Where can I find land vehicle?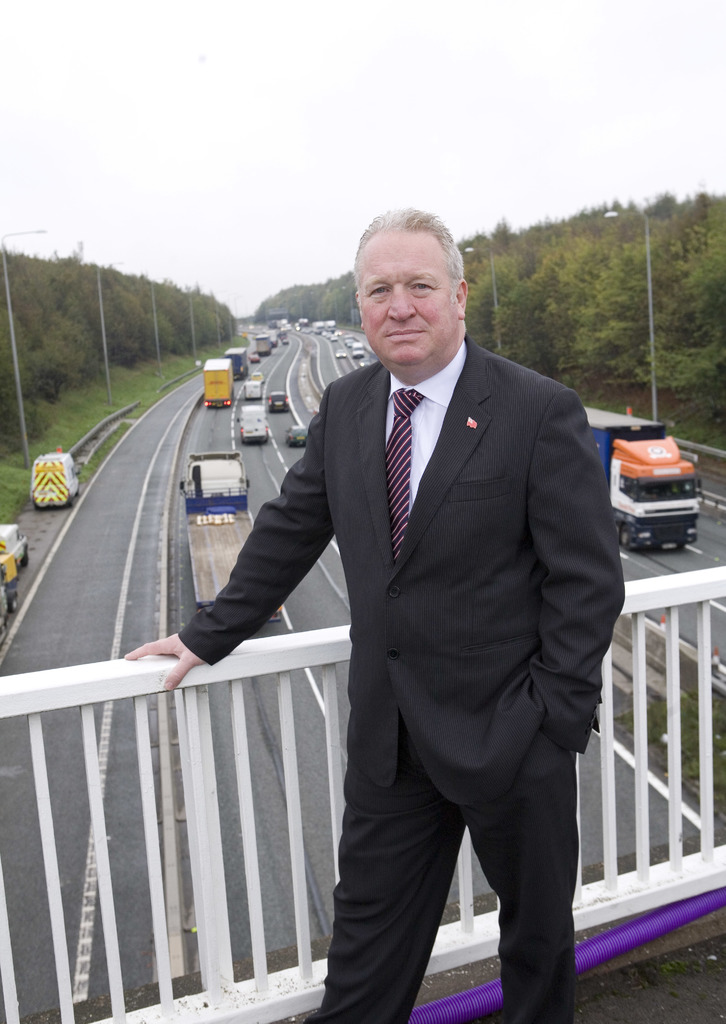
You can find it at box=[175, 451, 283, 626].
